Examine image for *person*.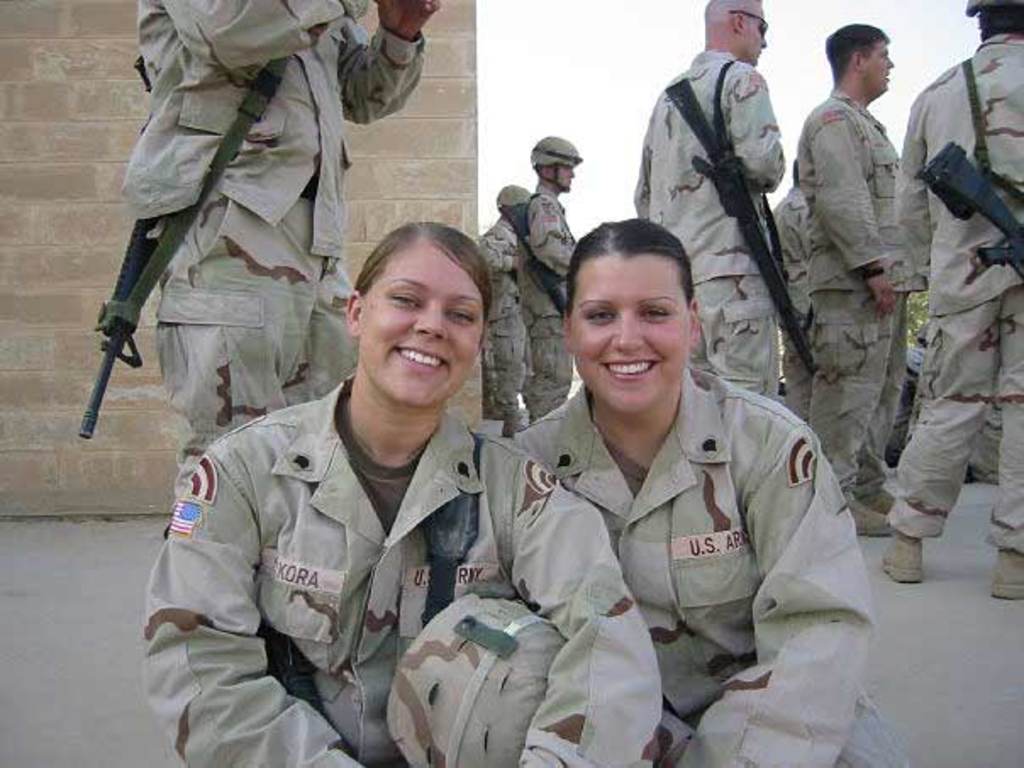
Examination result: [left=136, top=220, right=661, bottom=766].
